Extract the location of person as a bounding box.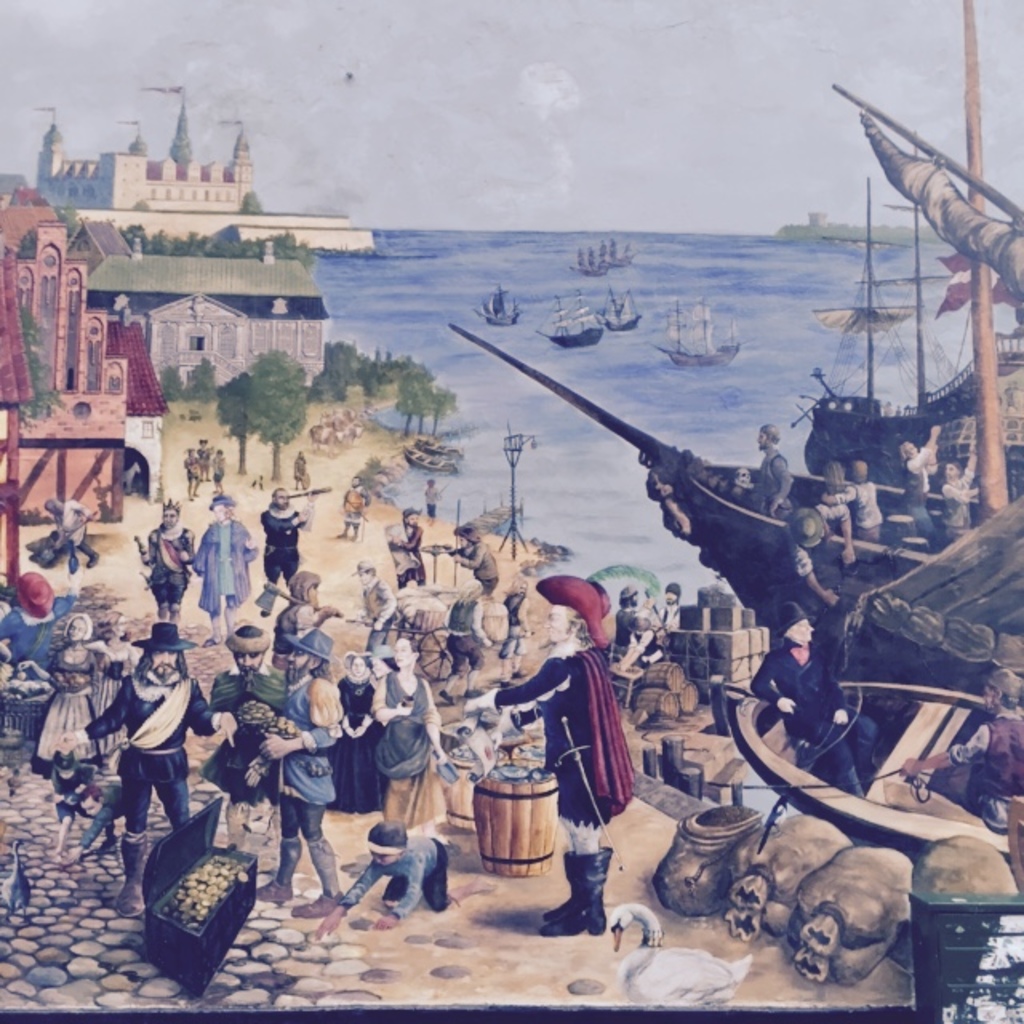
(left=462, top=576, right=635, bottom=936).
